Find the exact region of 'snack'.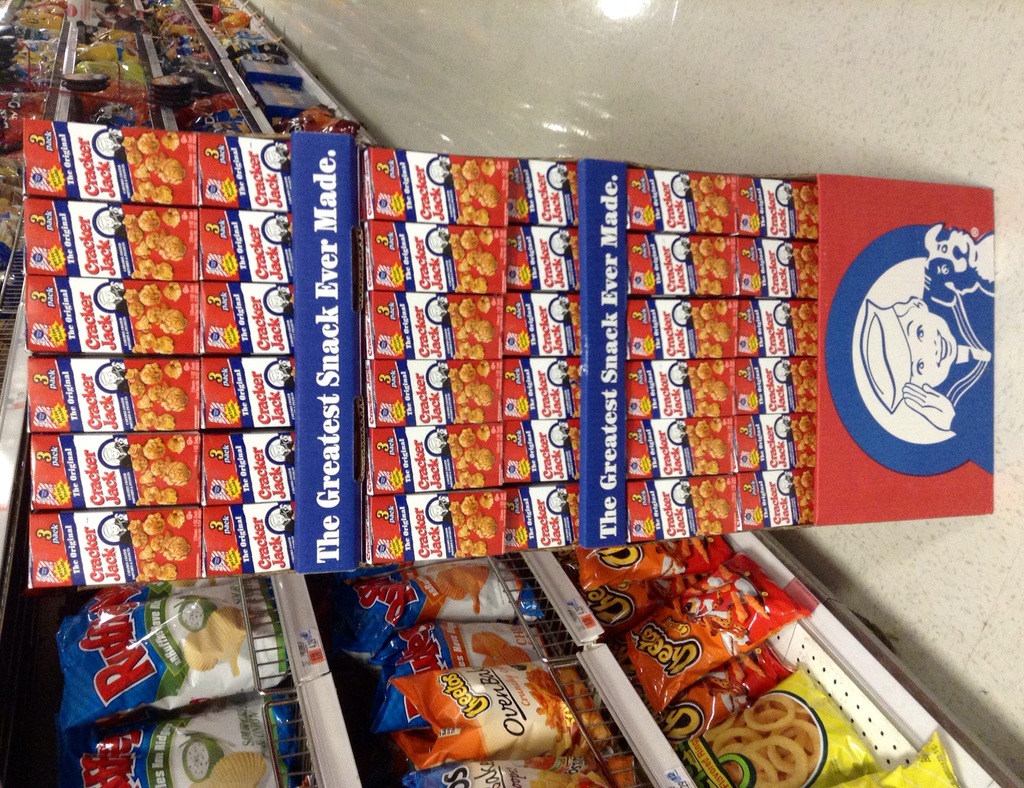
Exact region: [x1=471, y1=629, x2=509, y2=659].
